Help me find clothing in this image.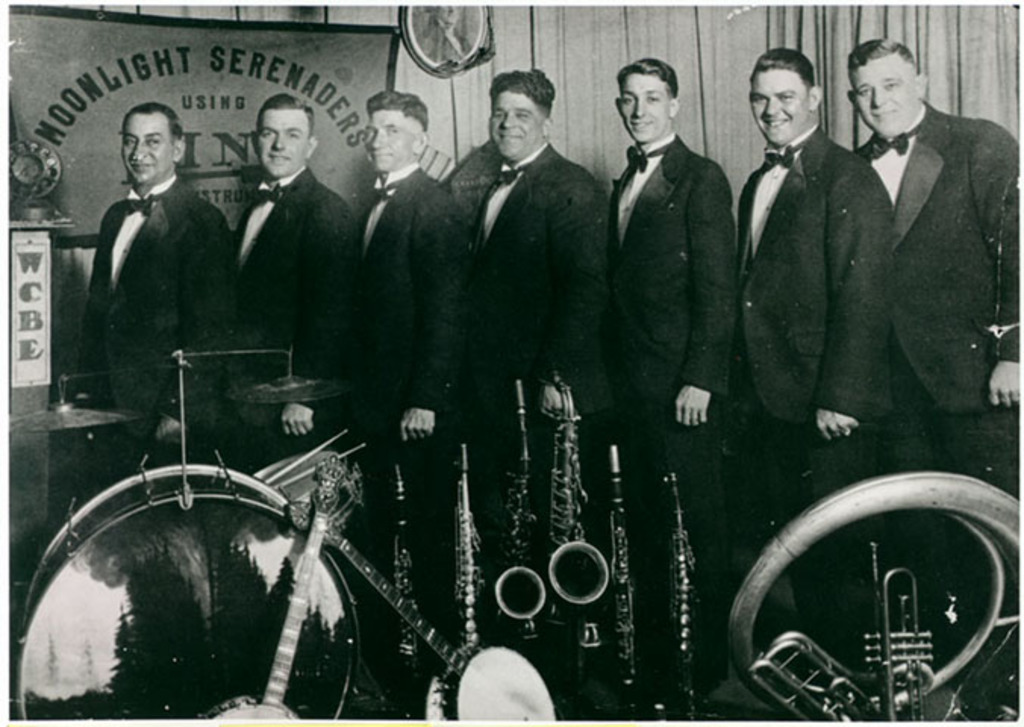
Found it: bbox(79, 174, 242, 429).
